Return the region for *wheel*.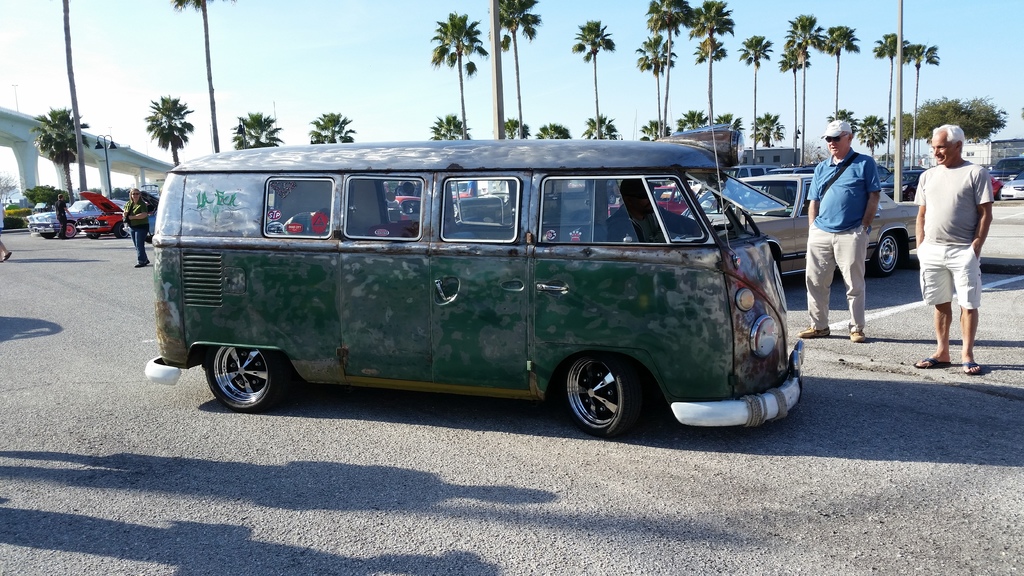
63:220:76:239.
